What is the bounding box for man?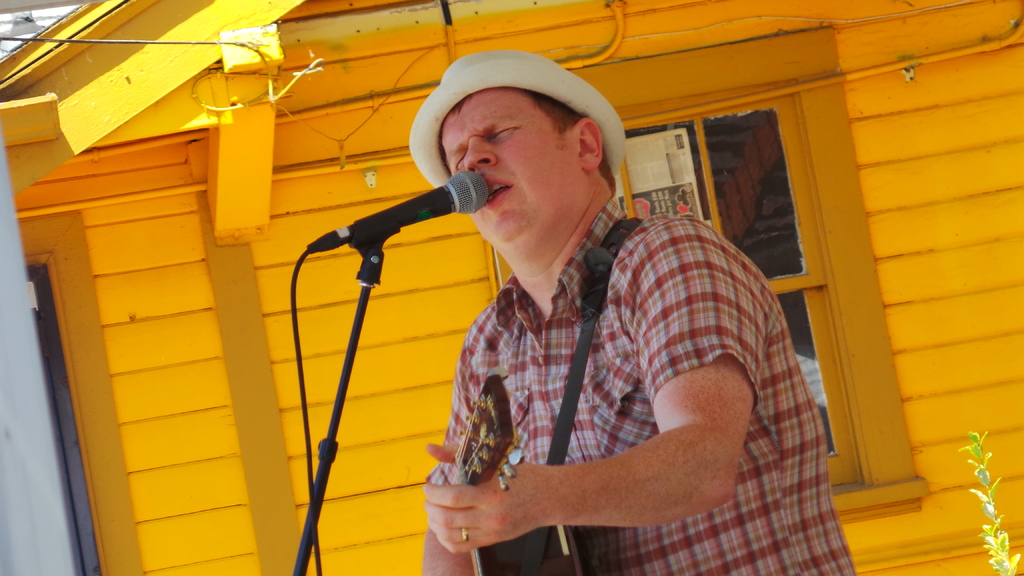
bbox=(402, 49, 864, 575).
